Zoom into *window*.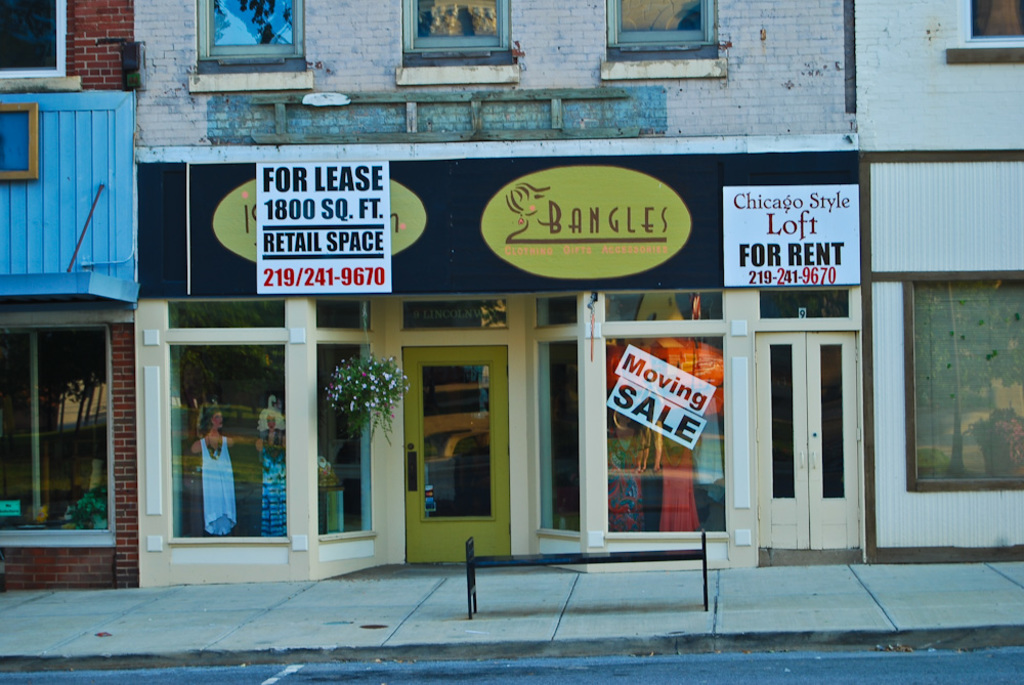
Zoom target: crop(199, 0, 315, 90).
